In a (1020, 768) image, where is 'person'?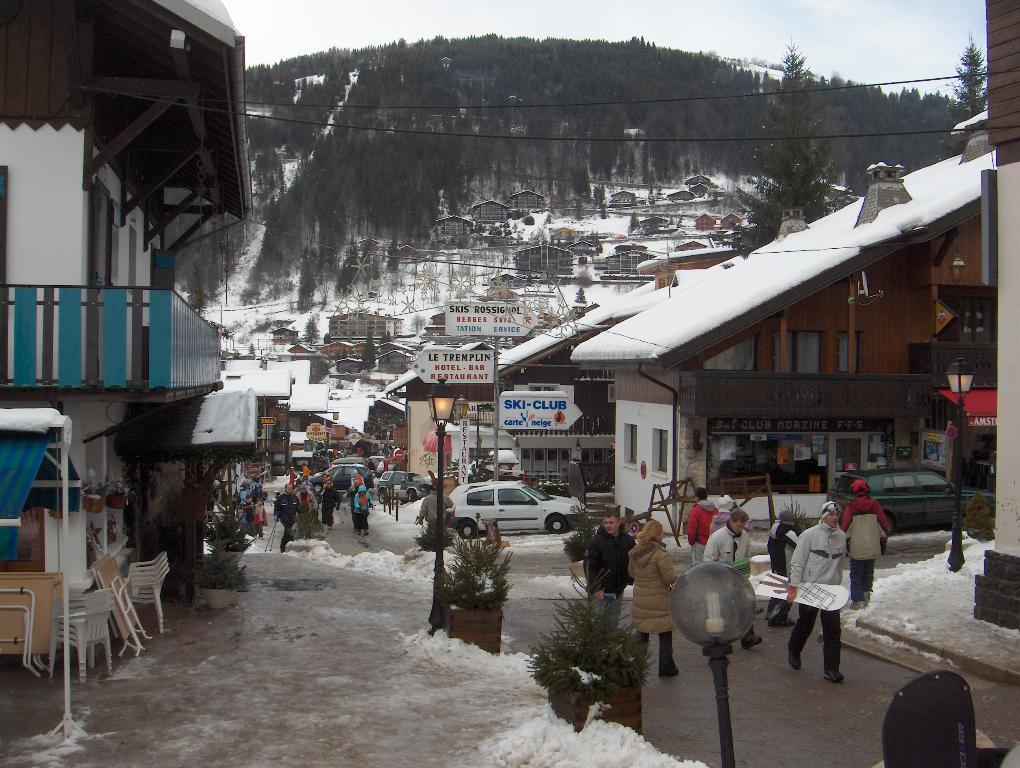
left=699, top=508, right=757, bottom=654.
